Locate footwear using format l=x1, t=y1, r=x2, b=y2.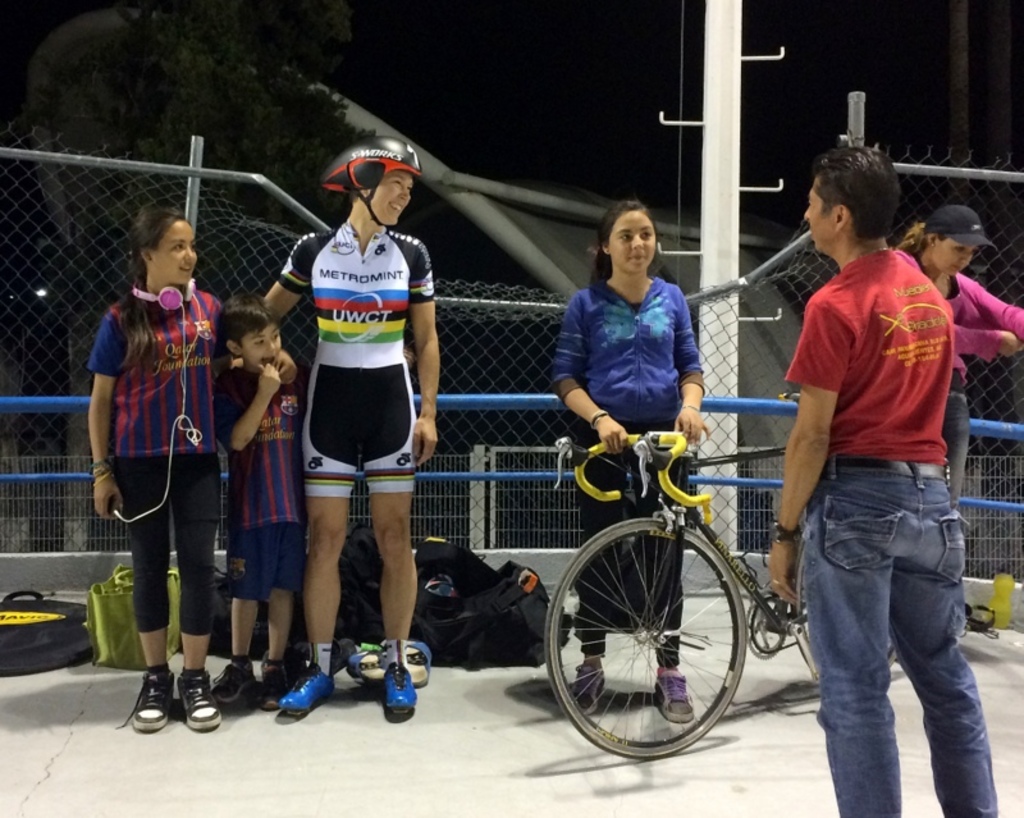
l=288, t=643, r=310, b=678.
